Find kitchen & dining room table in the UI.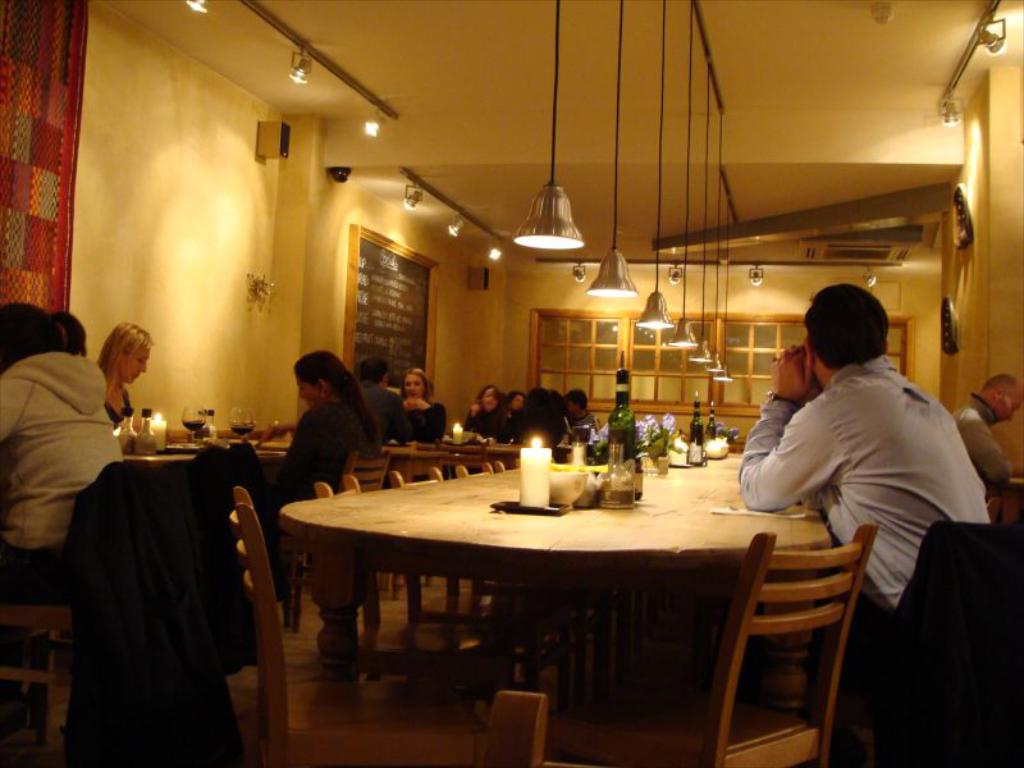
UI element at bbox=[244, 438, 906, 741].
